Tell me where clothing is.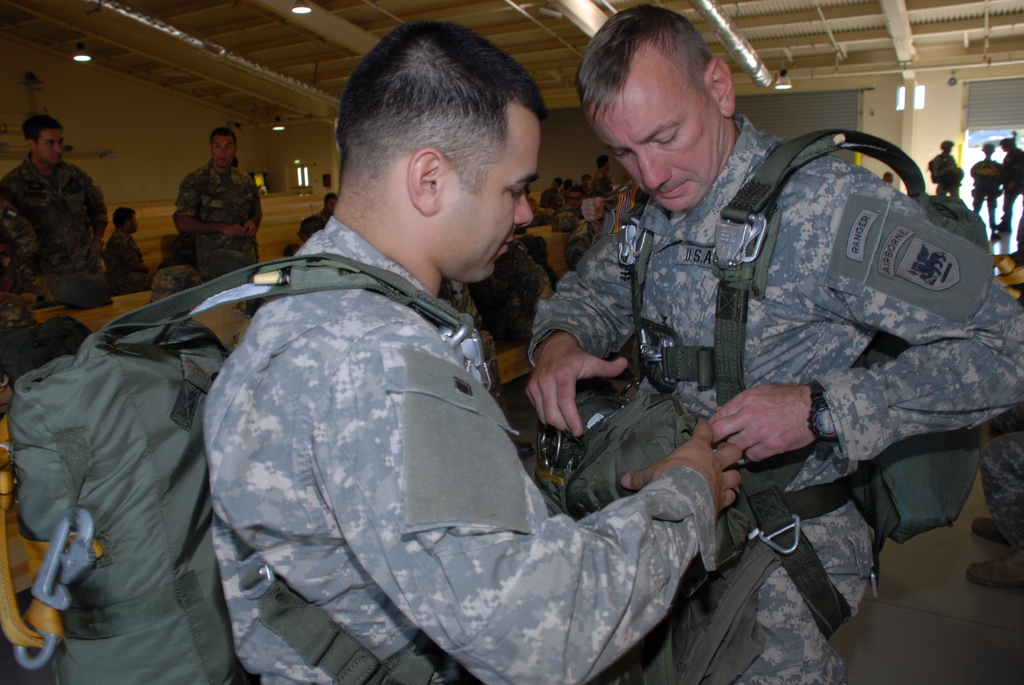
clothing is at bbox(170, 159, 269, 262).
